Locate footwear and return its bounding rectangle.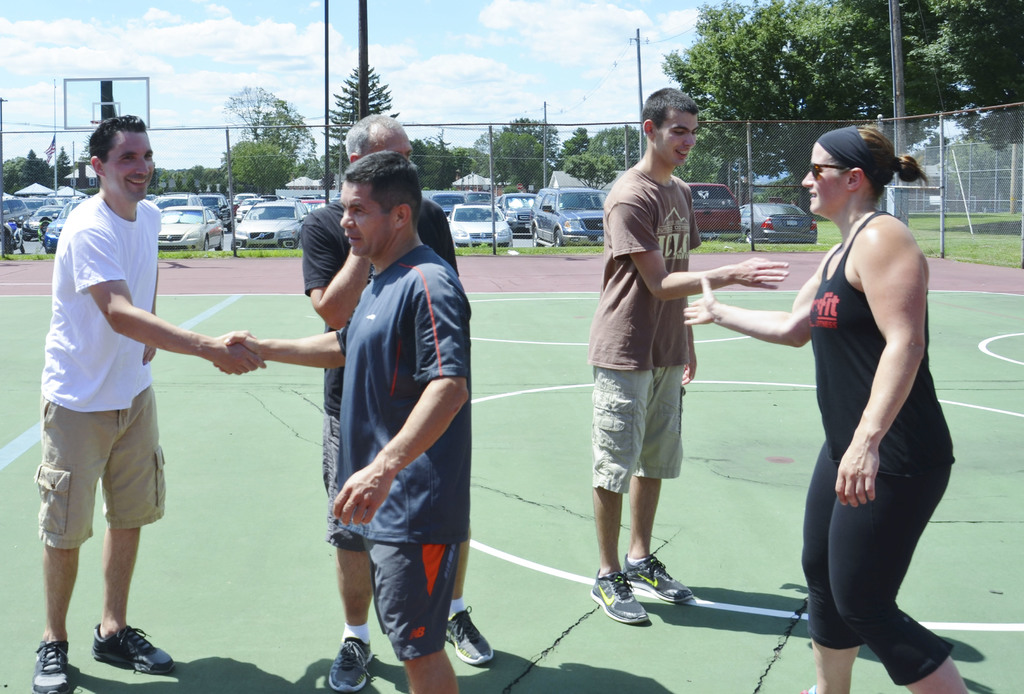
(left=333, top=634, right=372, bottom=693).
